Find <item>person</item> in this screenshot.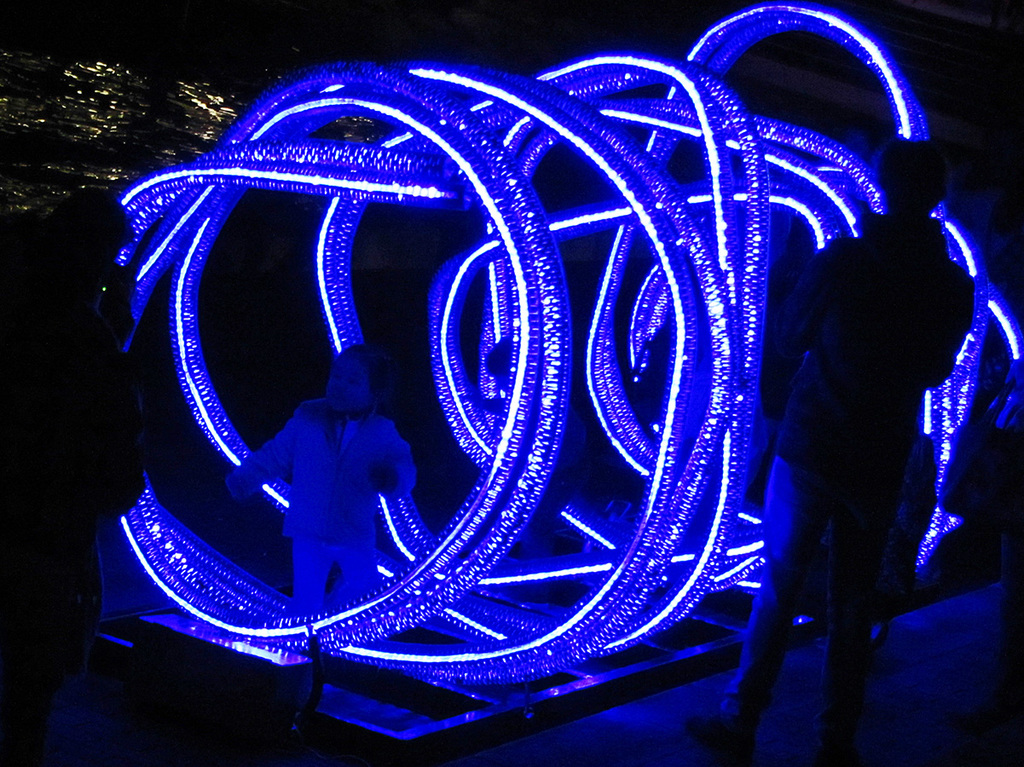
The bounding box for <item>person</item> is rect(740, 109, 993, 766).
